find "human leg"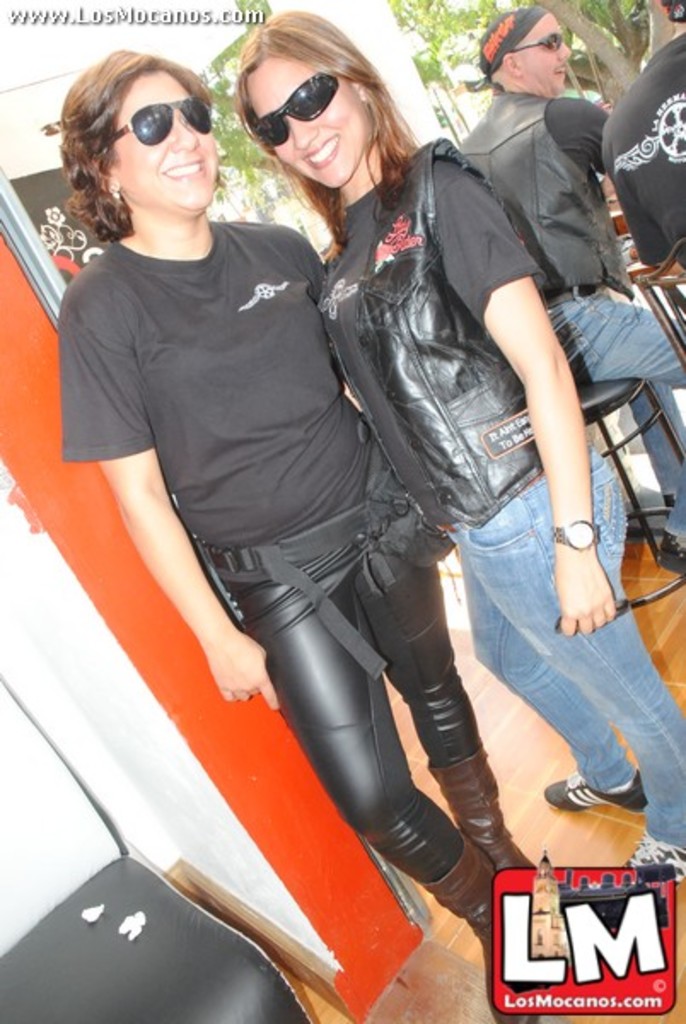
BBox(363, 544, 539, 893)
